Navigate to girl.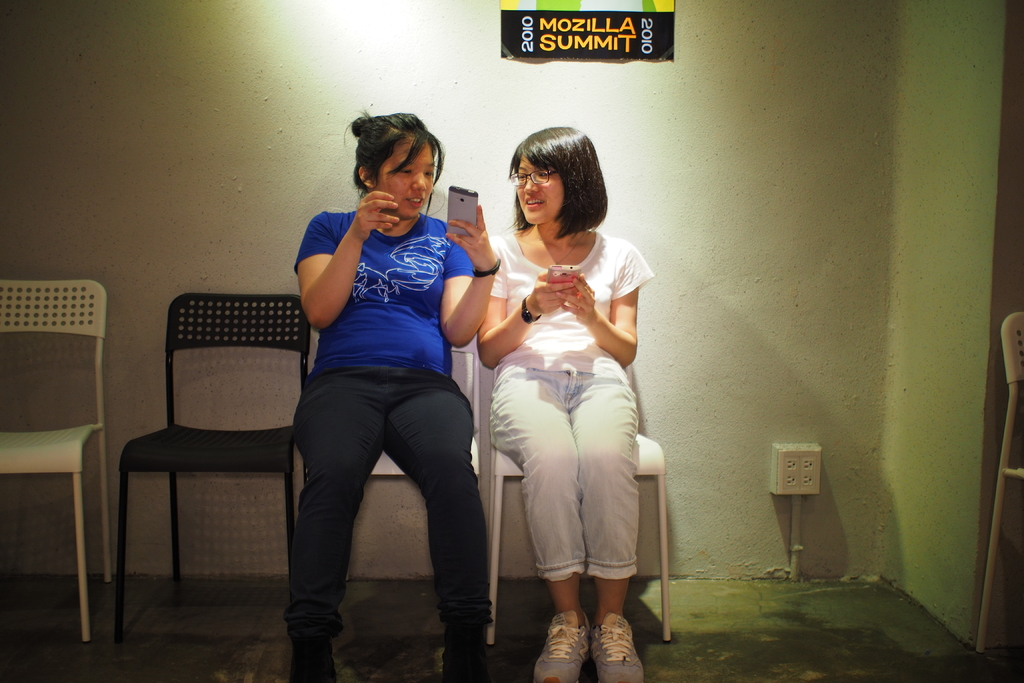
Navigation target: detection(289, 108, 505, 682).
